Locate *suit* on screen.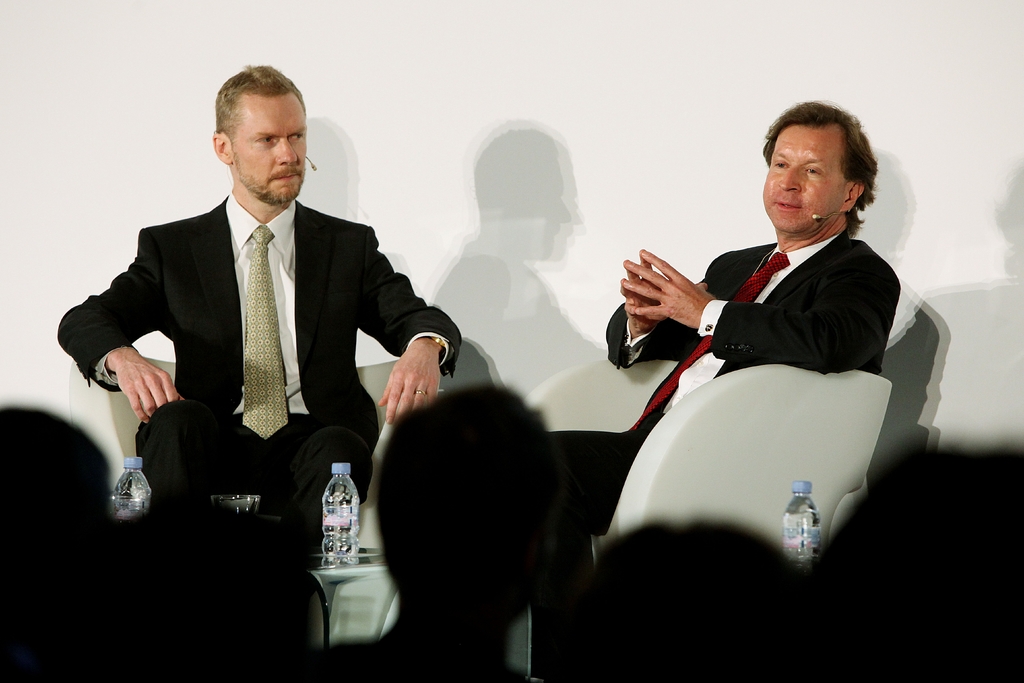
On screen at select_region(548, 228, 901, 536).
